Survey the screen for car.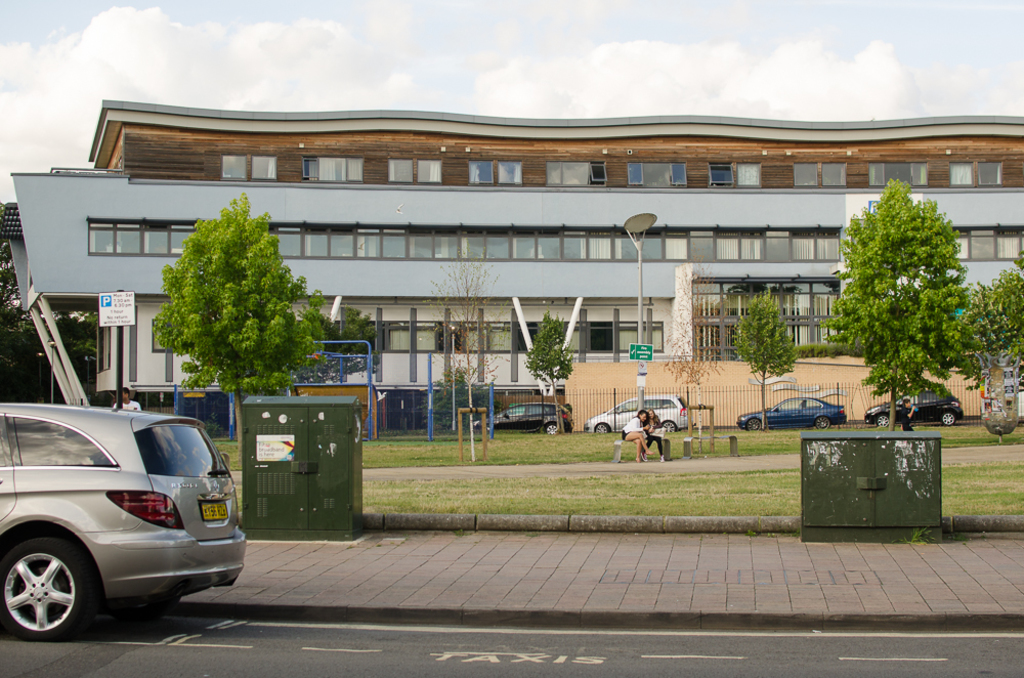
Survey found: BBox(865, 388, 958, 429).
